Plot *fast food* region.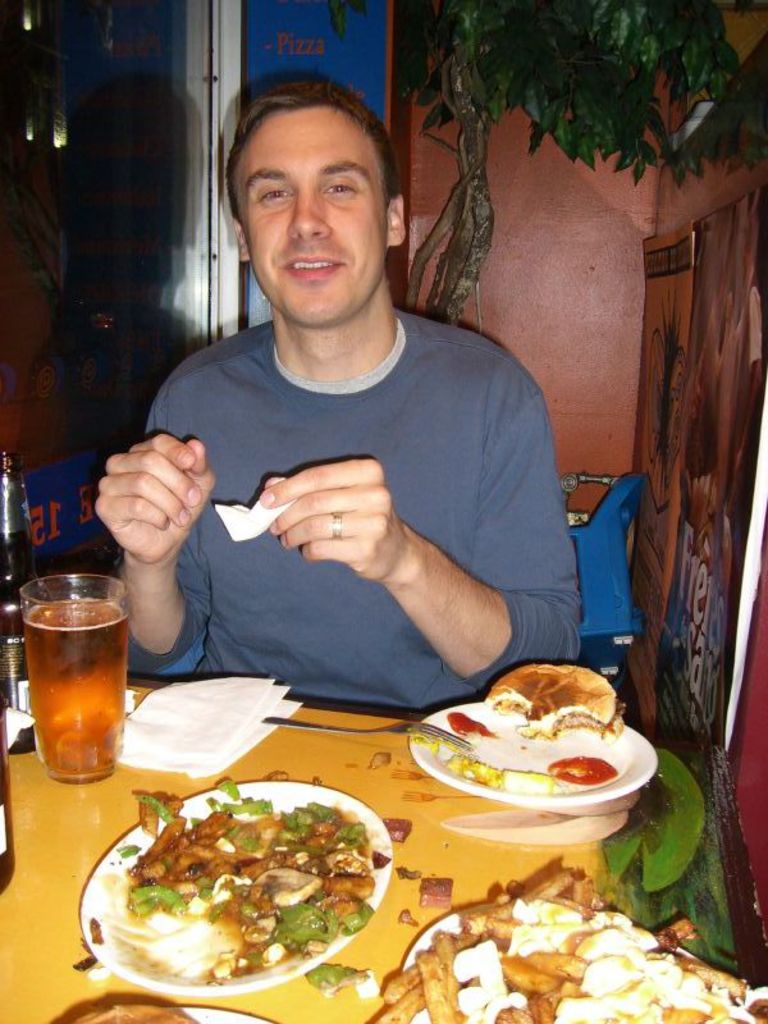
Plotted at pyautogui.locateOnScreen(73, 1004, 197, 1023).
